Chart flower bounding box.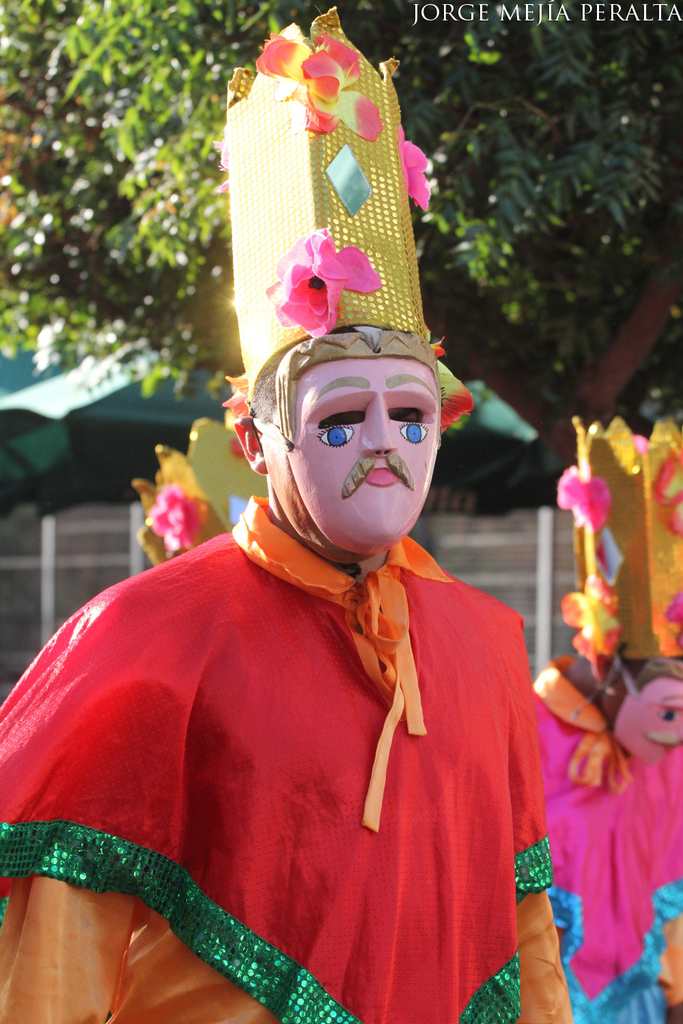
Charted: (x1=553, y1=578, x2=618, y2=660).
